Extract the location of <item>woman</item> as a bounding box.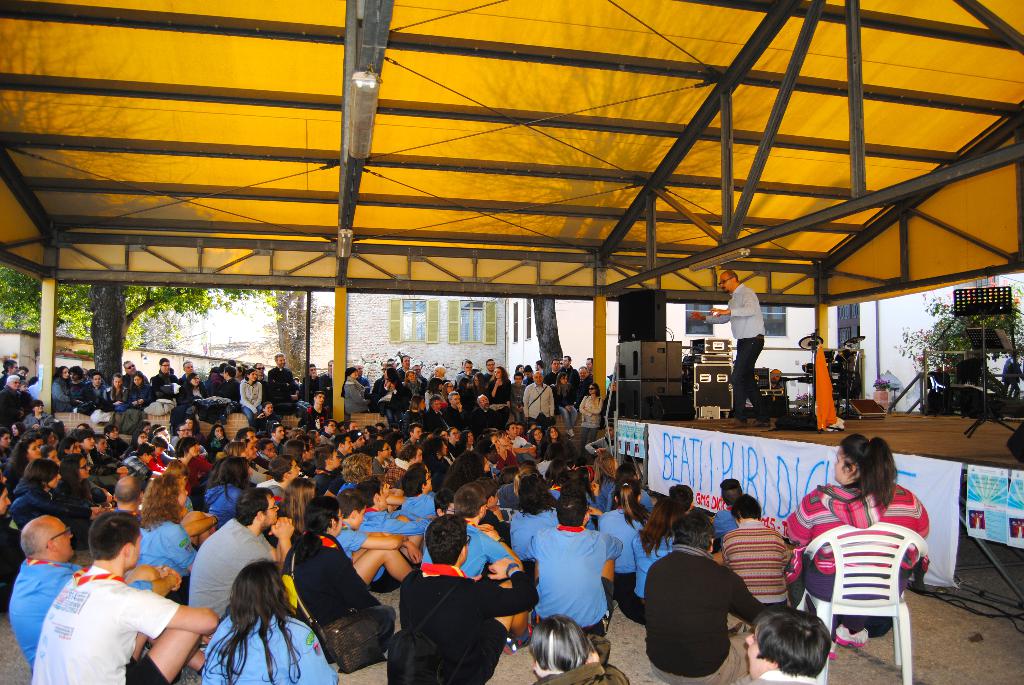
[516, 362, 526, 376].
